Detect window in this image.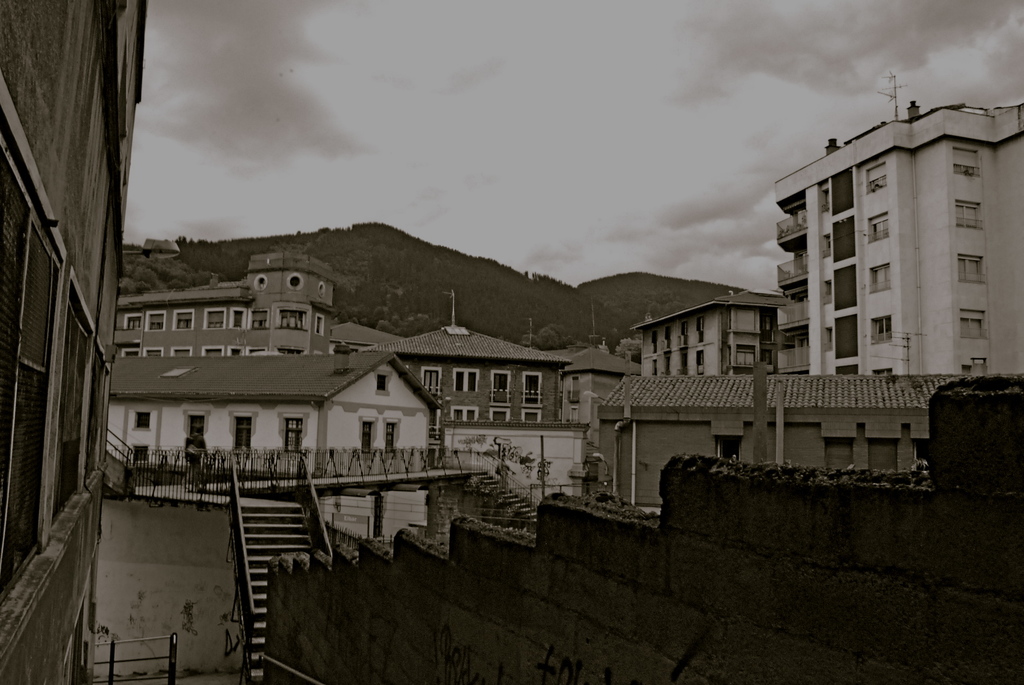
Detection: <region>228, 307, 246, 328</region>.
